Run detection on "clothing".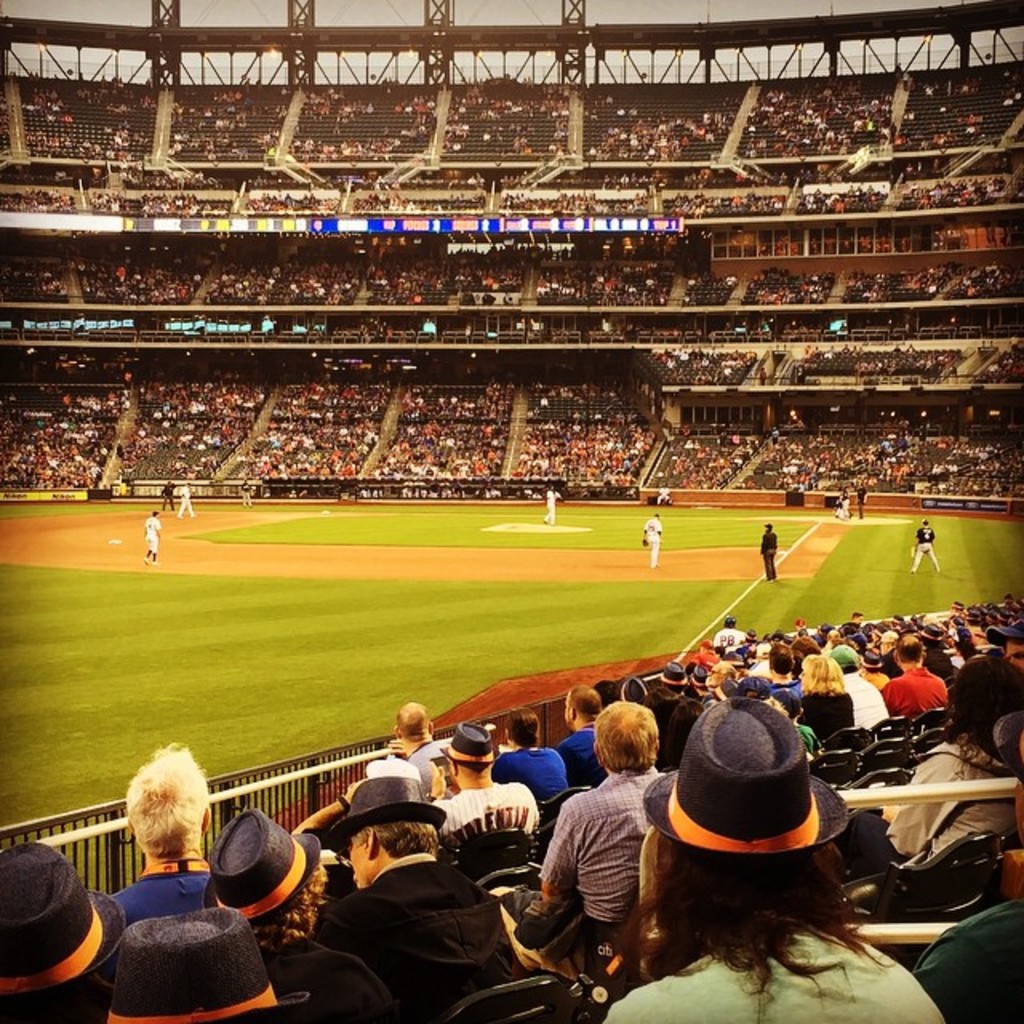
Result: x1=883 y1=659 x2=954 y2=730.
